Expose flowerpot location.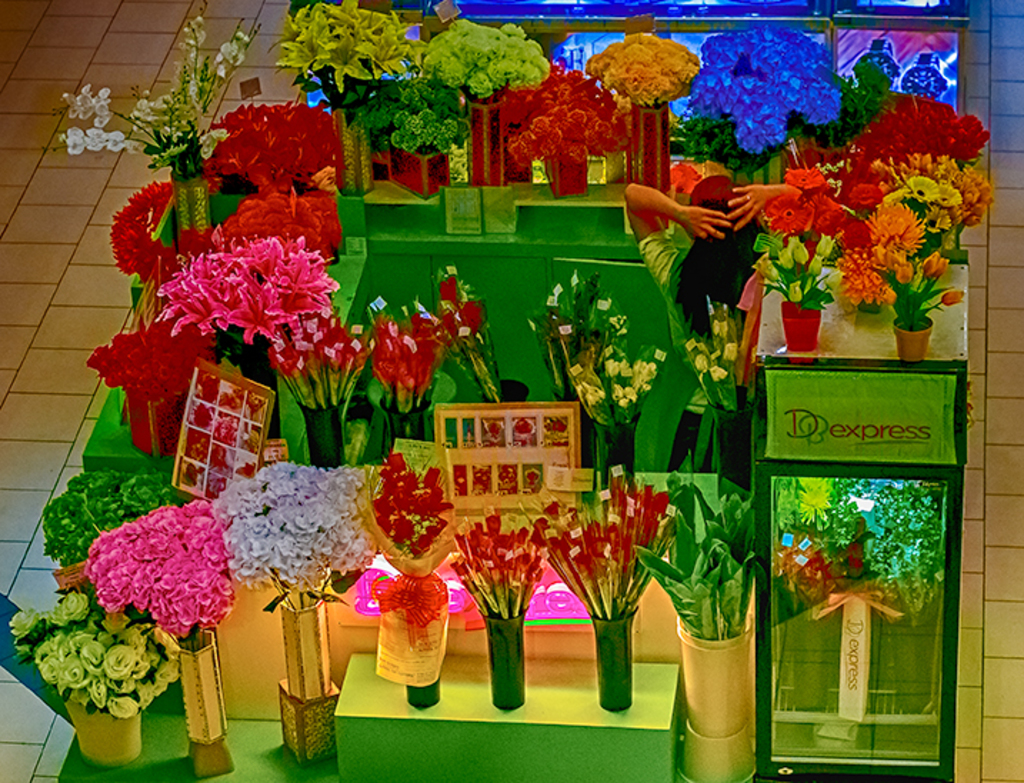
Exposed at [167,170,210,230].
